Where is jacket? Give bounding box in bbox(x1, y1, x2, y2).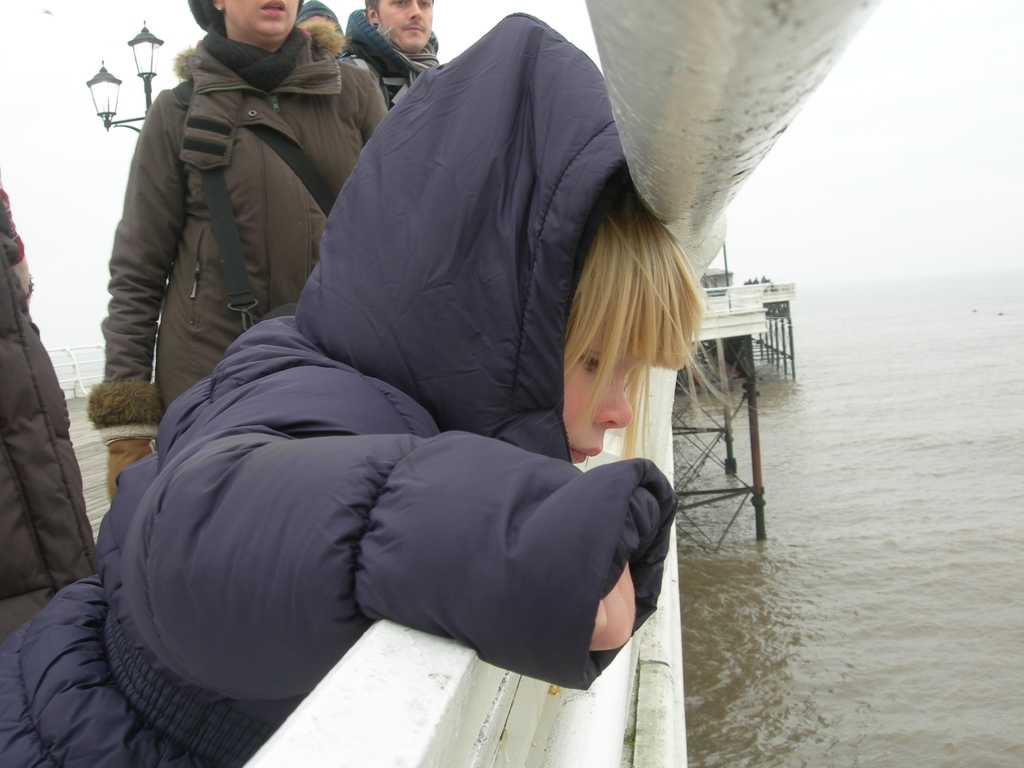
bbox(83, 0, 378, 403).
